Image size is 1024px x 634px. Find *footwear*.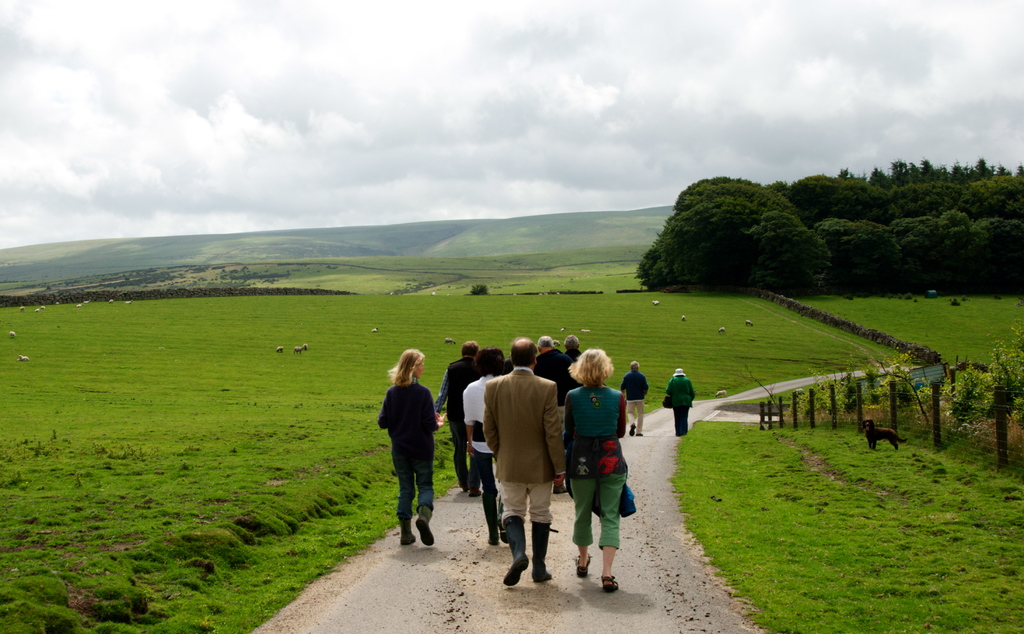
<bbox>470, 489, 481, 497</bbox>.
